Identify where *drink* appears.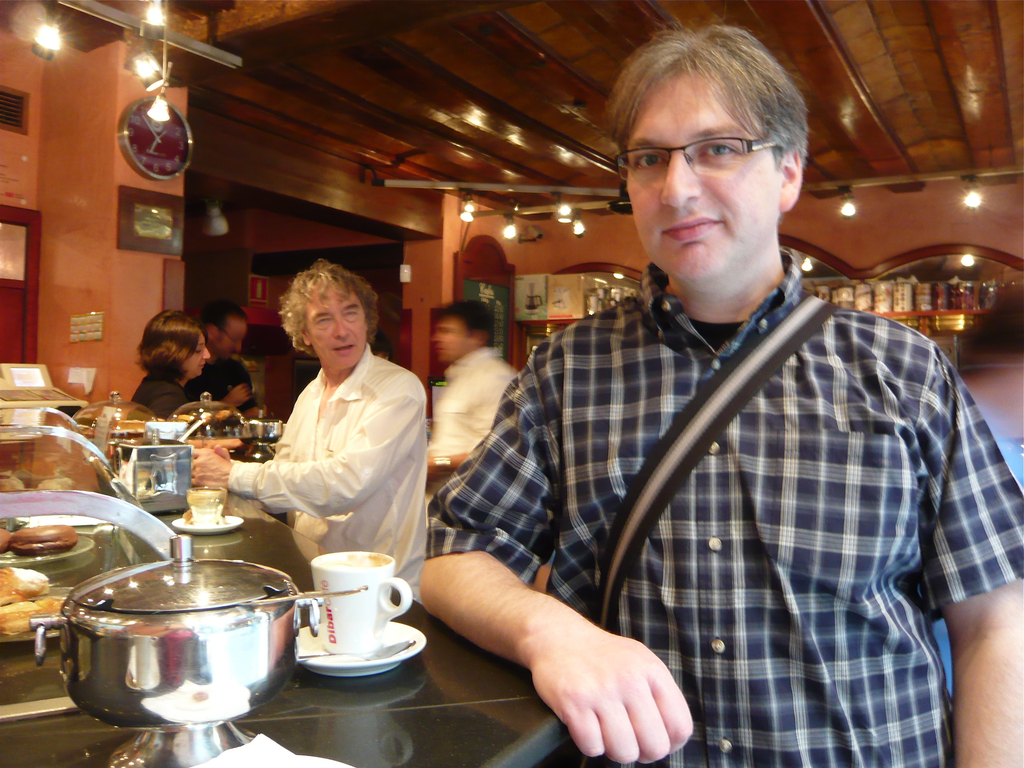
Appears at <region>188, 486, 222, 529</region>.
